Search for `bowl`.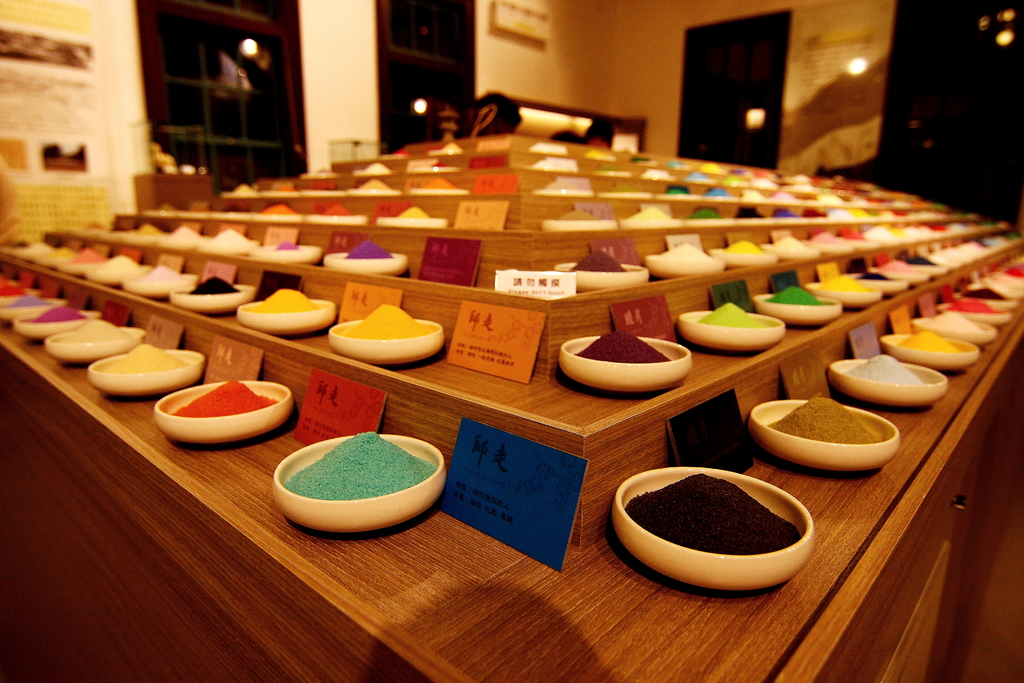
Found at <bbox>19, 251, 46, 258</bbox>.
